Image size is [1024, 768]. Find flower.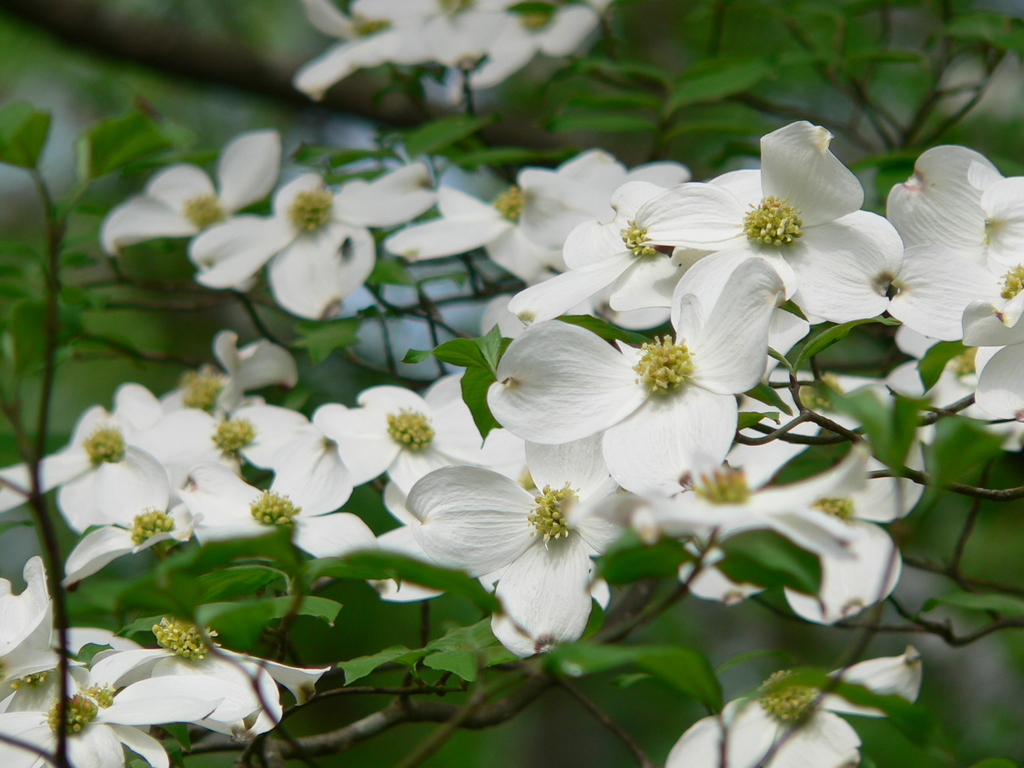
detection(417, 449, 627, 647).
